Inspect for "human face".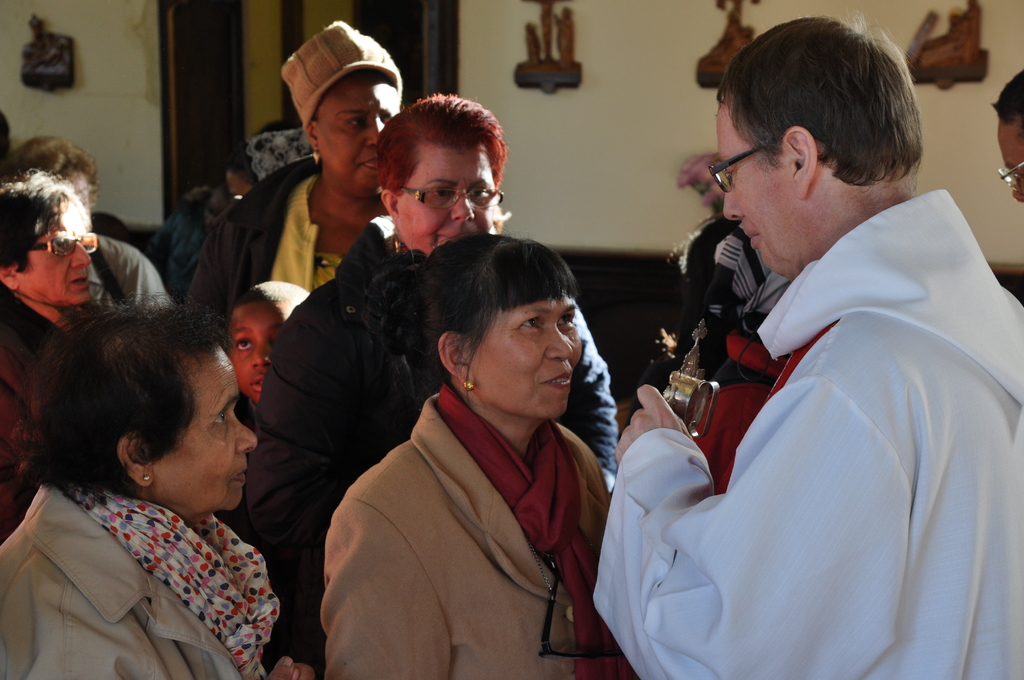
Inspection: [x1=321, y1=76, x2=403, y2=184].
